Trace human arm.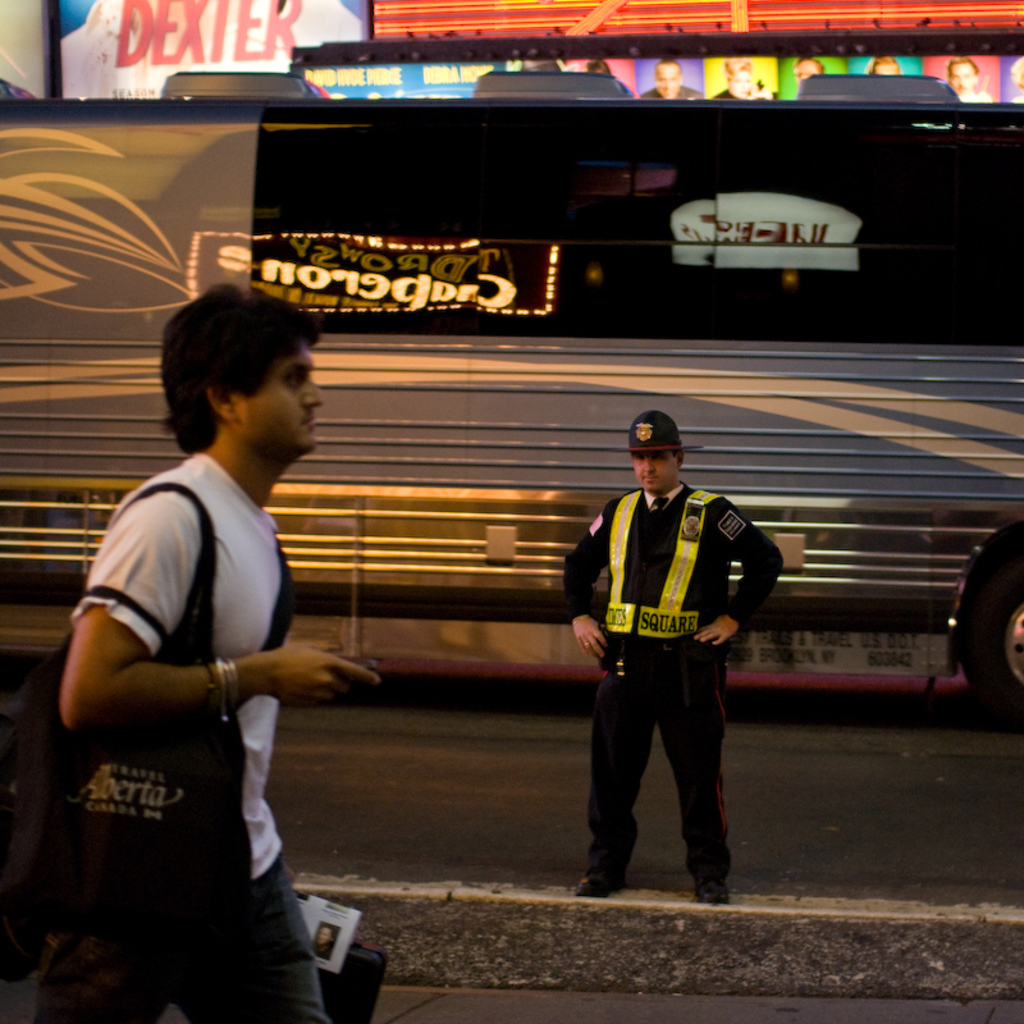
Traced to <bbox>558, 504, 604, 666</bbox>.
